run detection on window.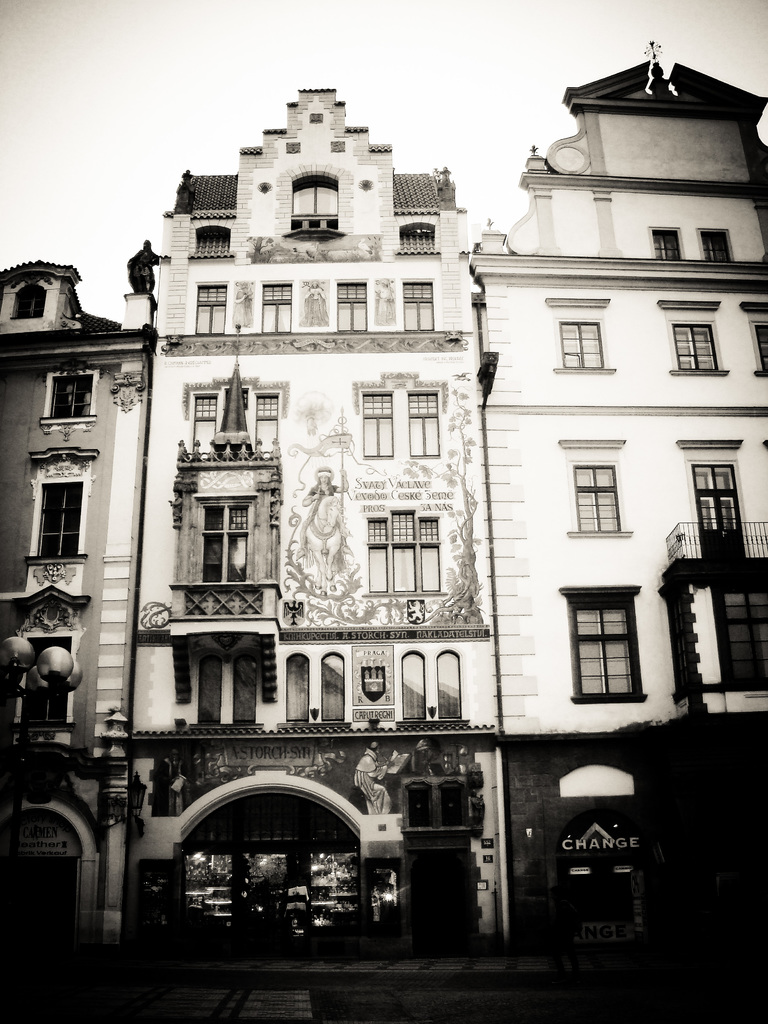
Result: region(401, 382, 443, 452).
